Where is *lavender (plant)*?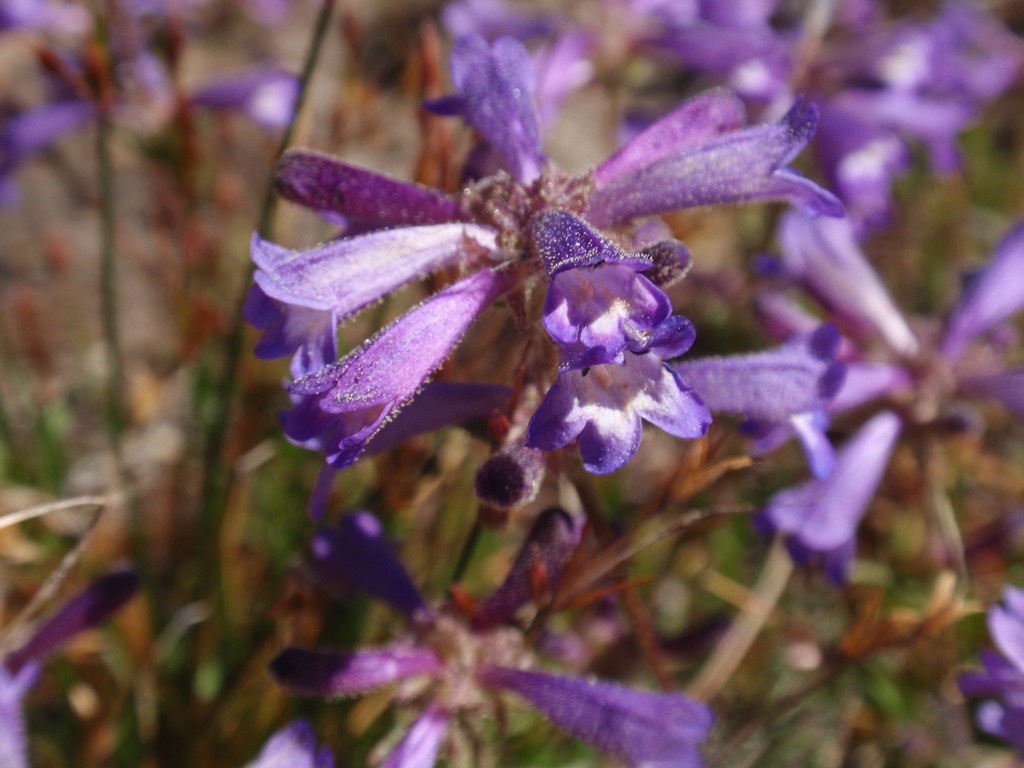
BBox(629, 0, 822, 124).
